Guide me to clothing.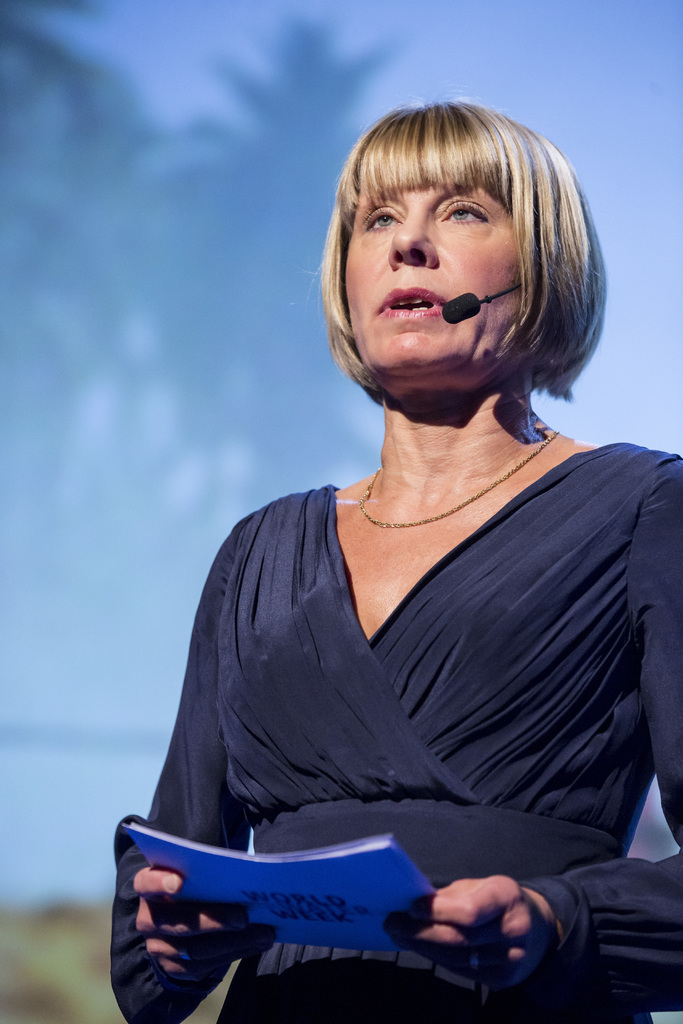
Guidance: region(131, 345, 653, 977).
